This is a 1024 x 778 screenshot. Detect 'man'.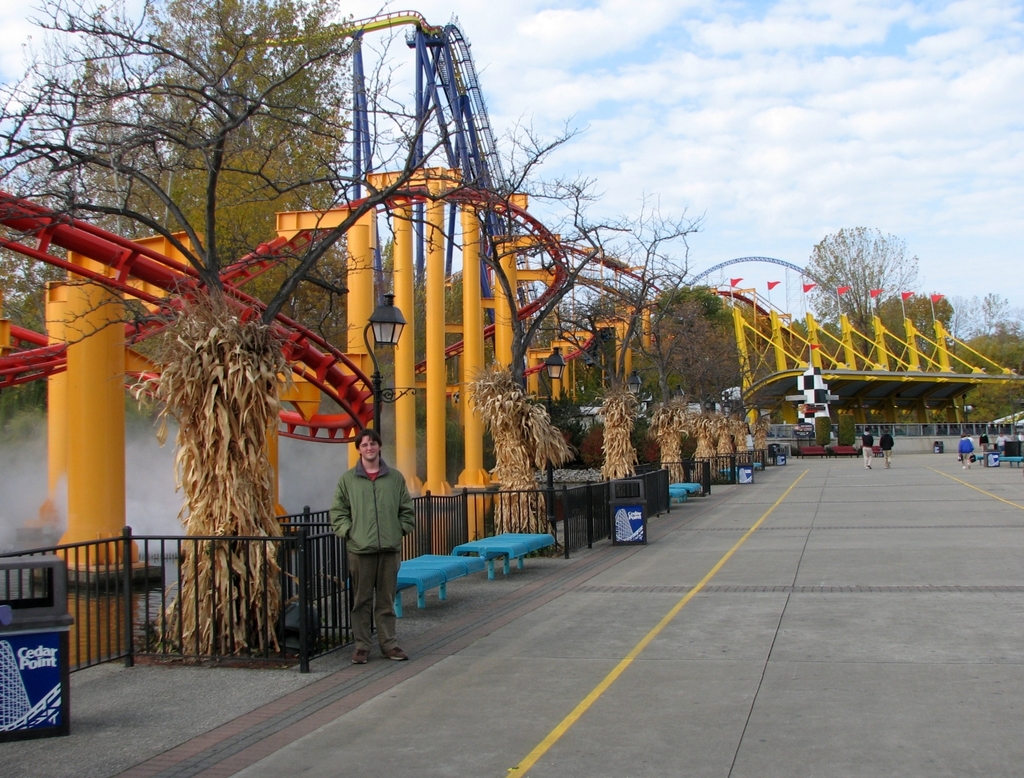
[860,425,875,469].
